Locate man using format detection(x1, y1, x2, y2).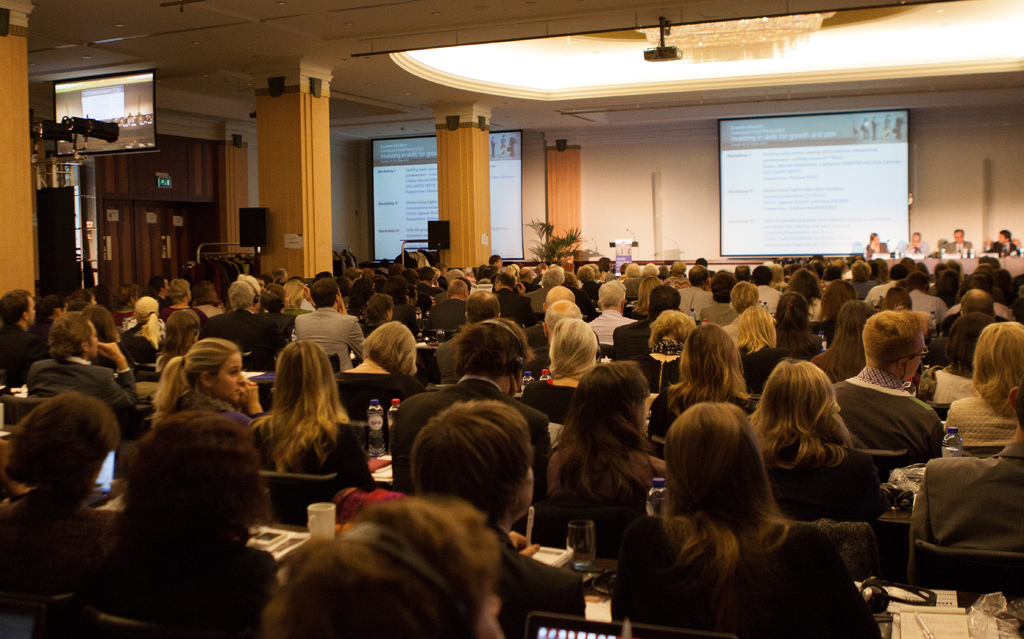
detection(414, 263, 445, 313).
